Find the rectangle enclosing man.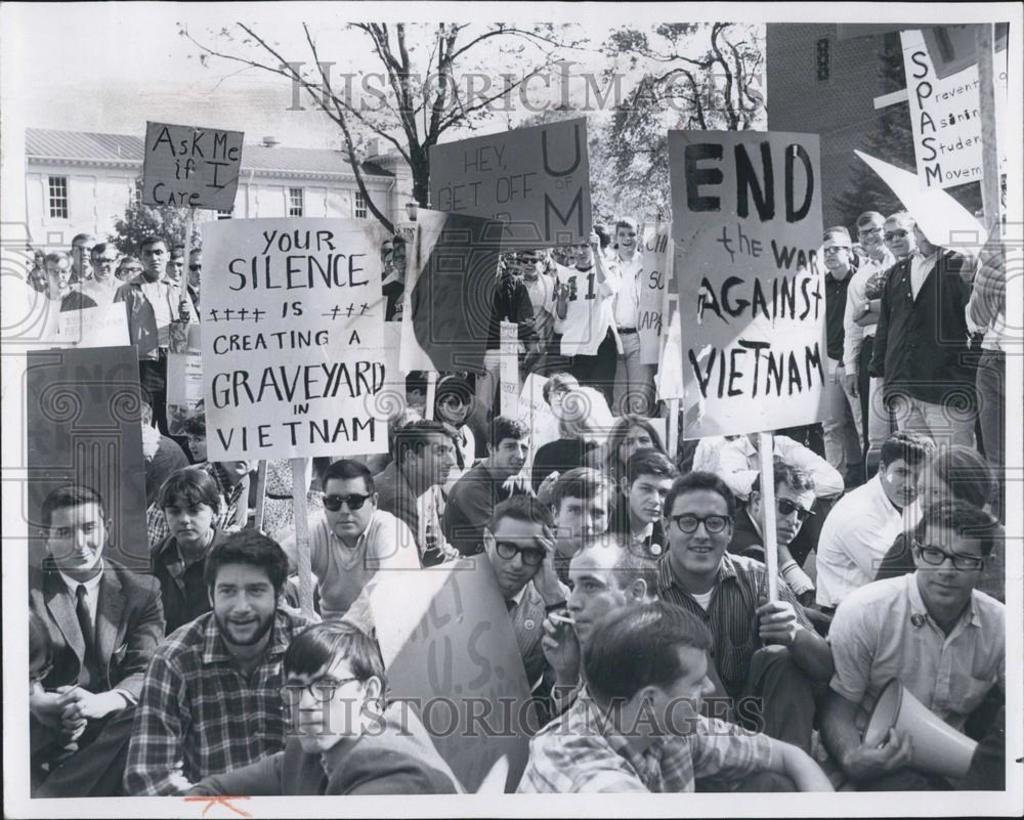
region(113, 256, 141, 278).
